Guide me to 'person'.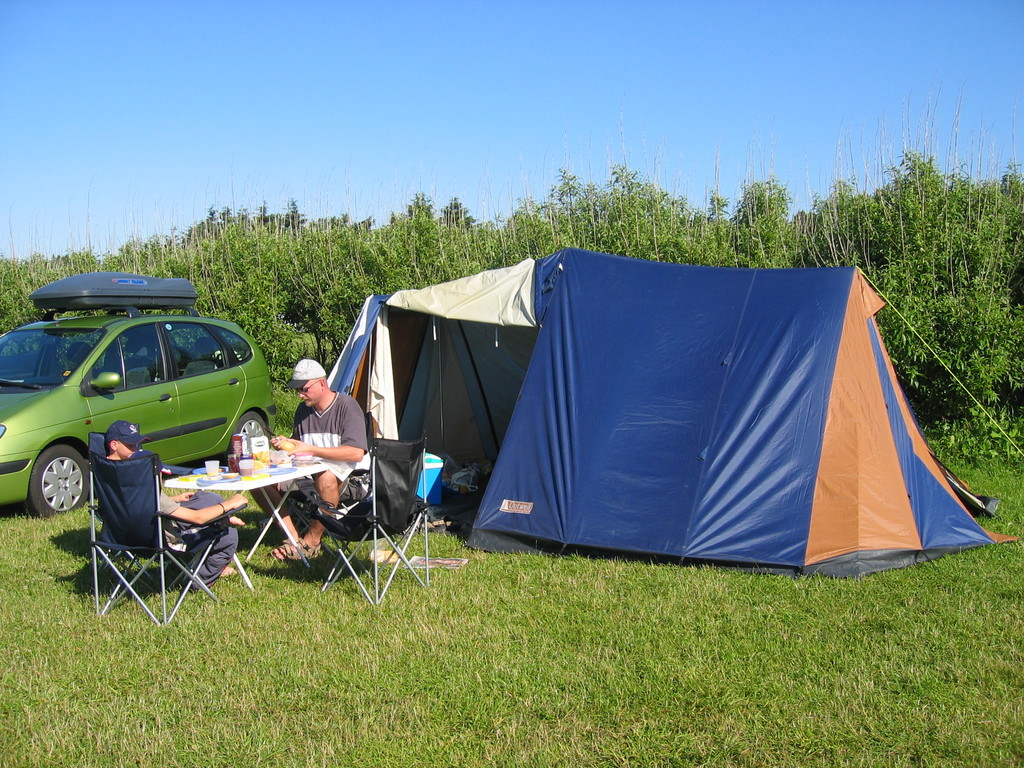
Guidance: box(86, 417, 251, 593).
